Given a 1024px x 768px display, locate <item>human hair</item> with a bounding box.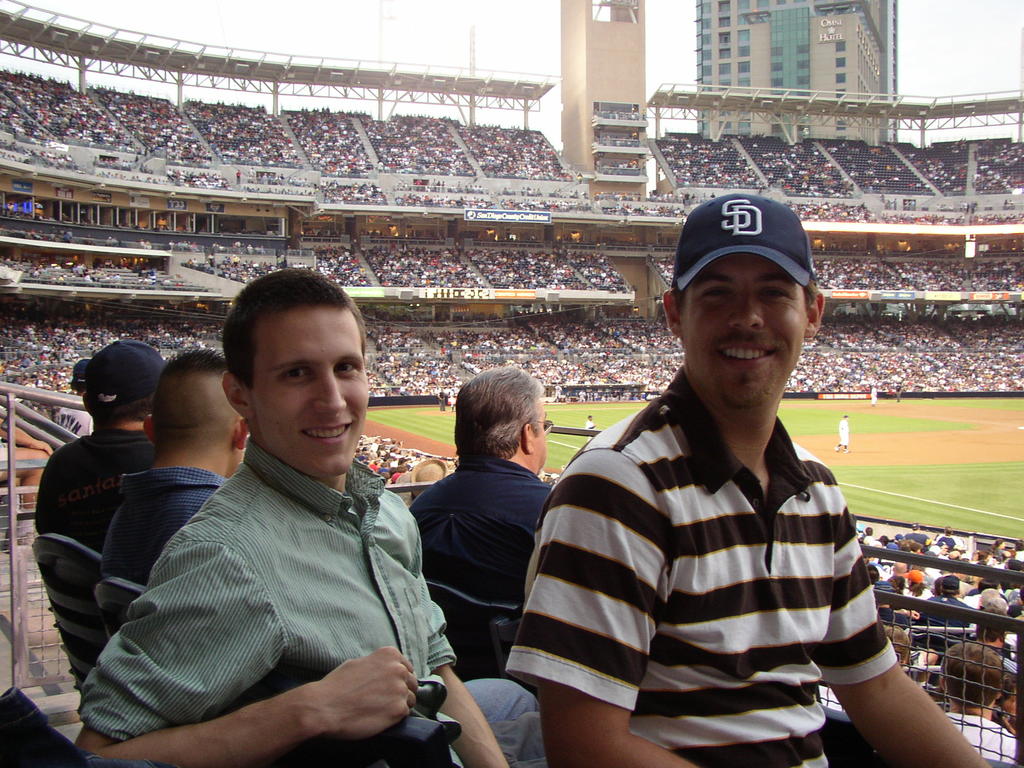
Located: x1=149 y1=351 x2=241 y2=452.
